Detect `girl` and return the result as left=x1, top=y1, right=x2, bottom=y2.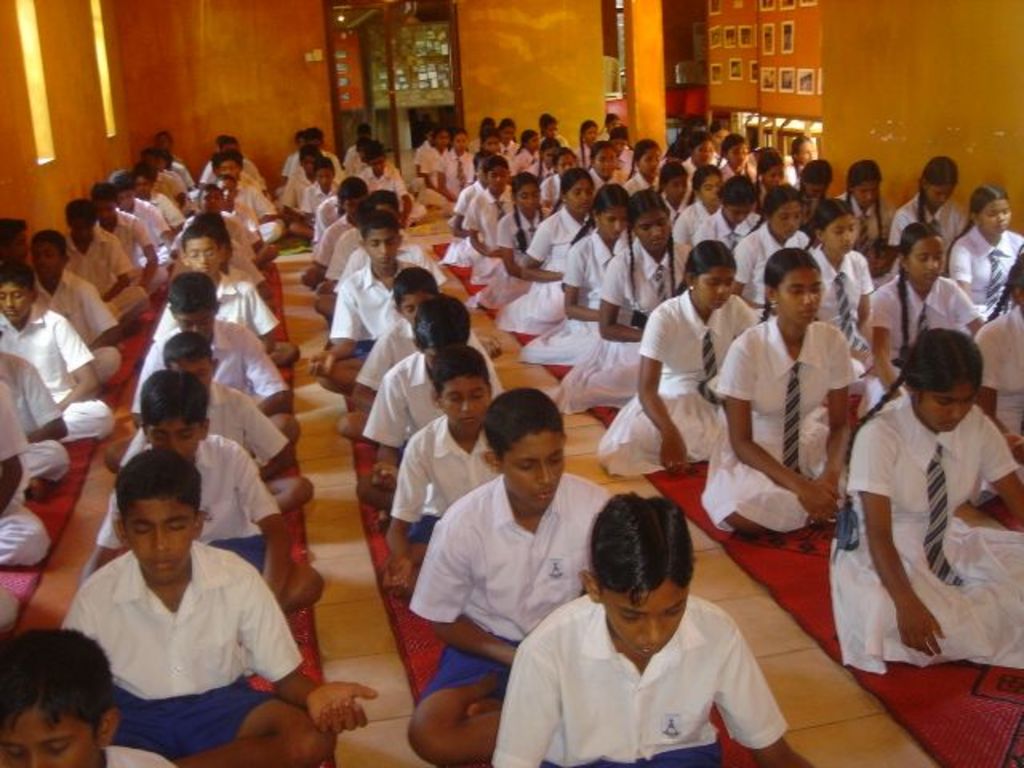
left=611, top=125, right=635, bottom=178.
